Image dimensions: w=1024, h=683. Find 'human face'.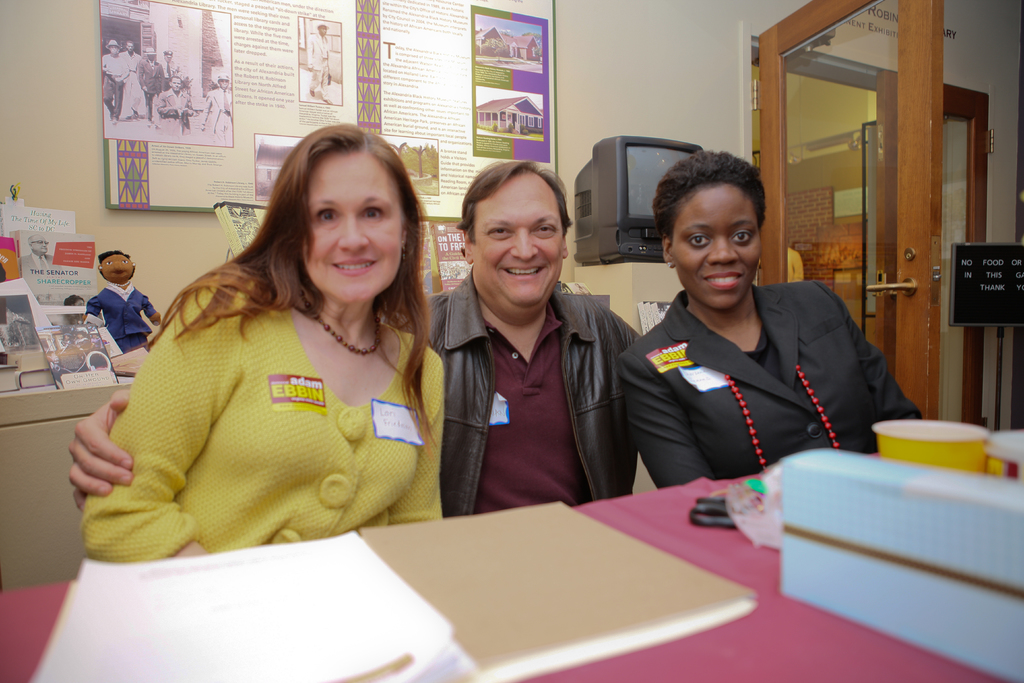
[x1=301, y1=147, x2=399, y2=302].
